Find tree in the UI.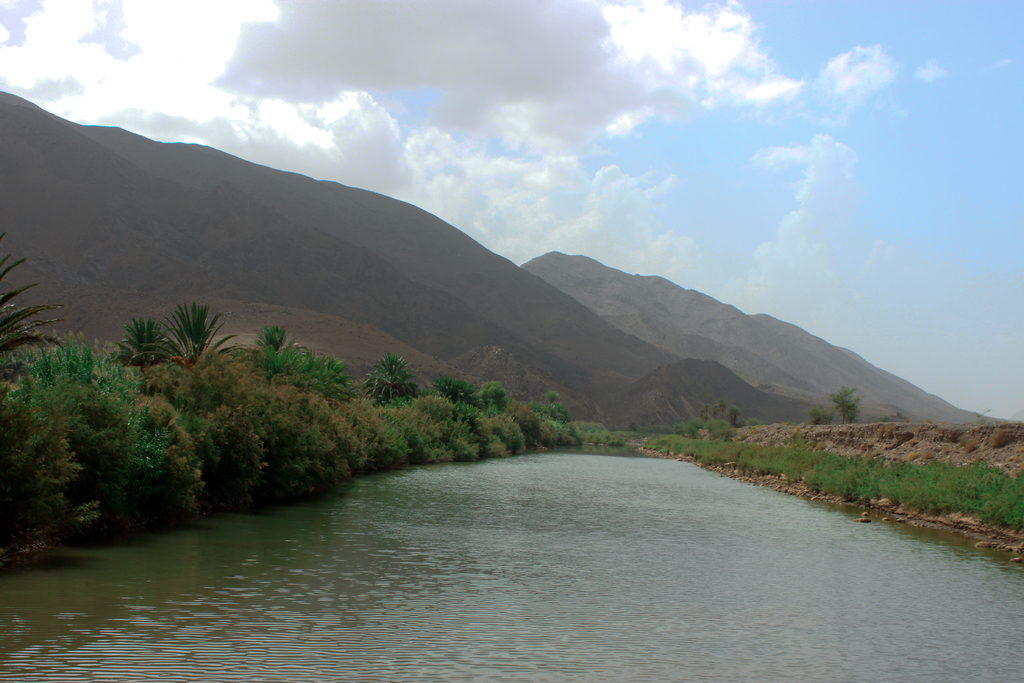
UI element at bbox=(730, 404, 739, 424).
